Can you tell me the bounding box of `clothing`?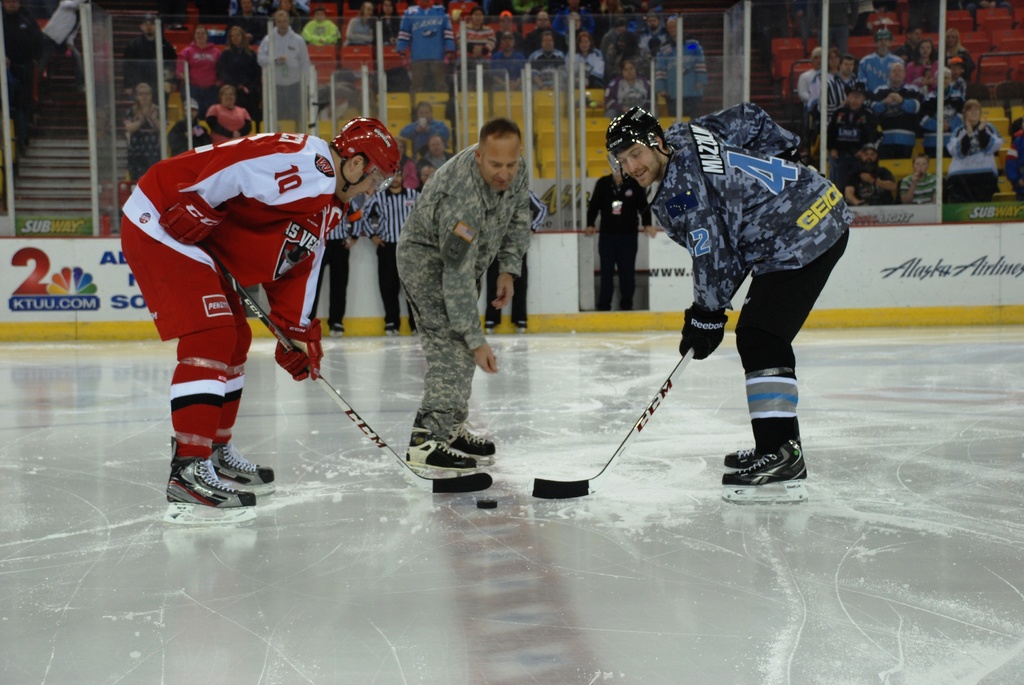
x1=382 y1=111 x2=529 y2=473.
